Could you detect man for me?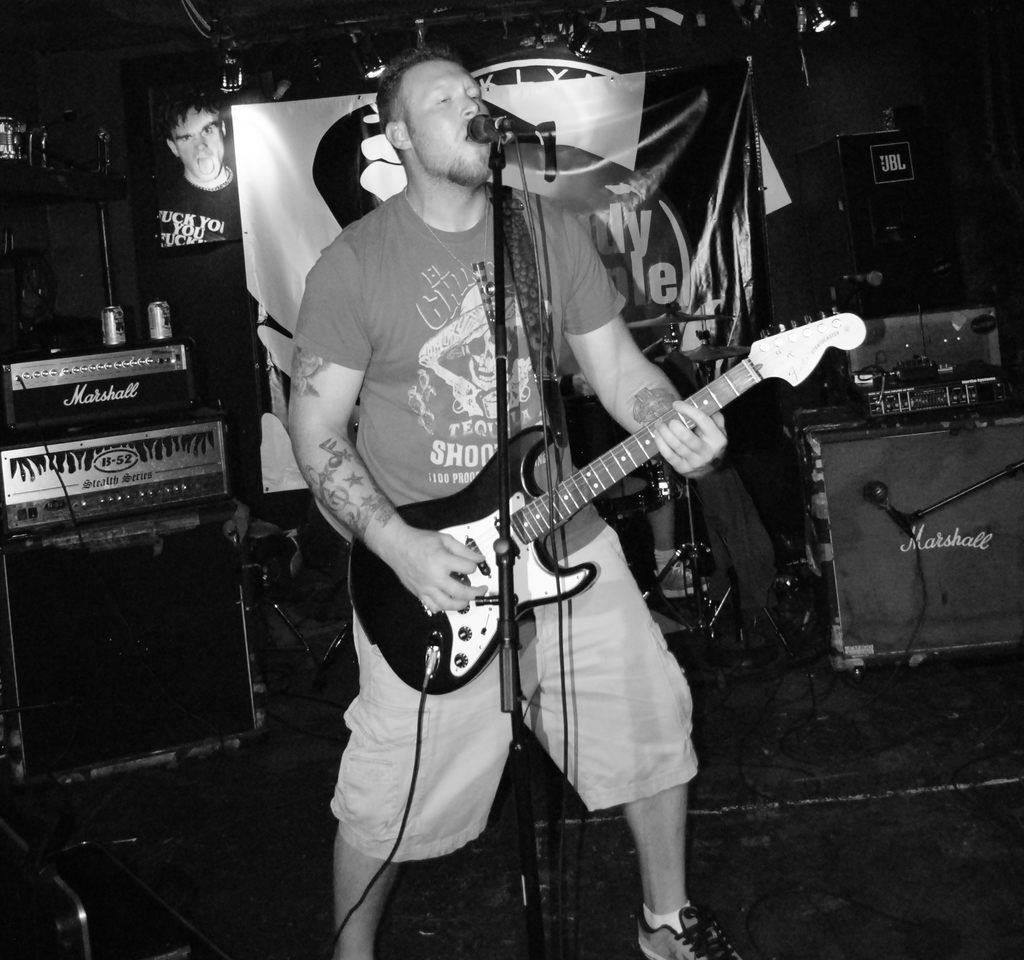
Detection result: 303 40 618 905.
